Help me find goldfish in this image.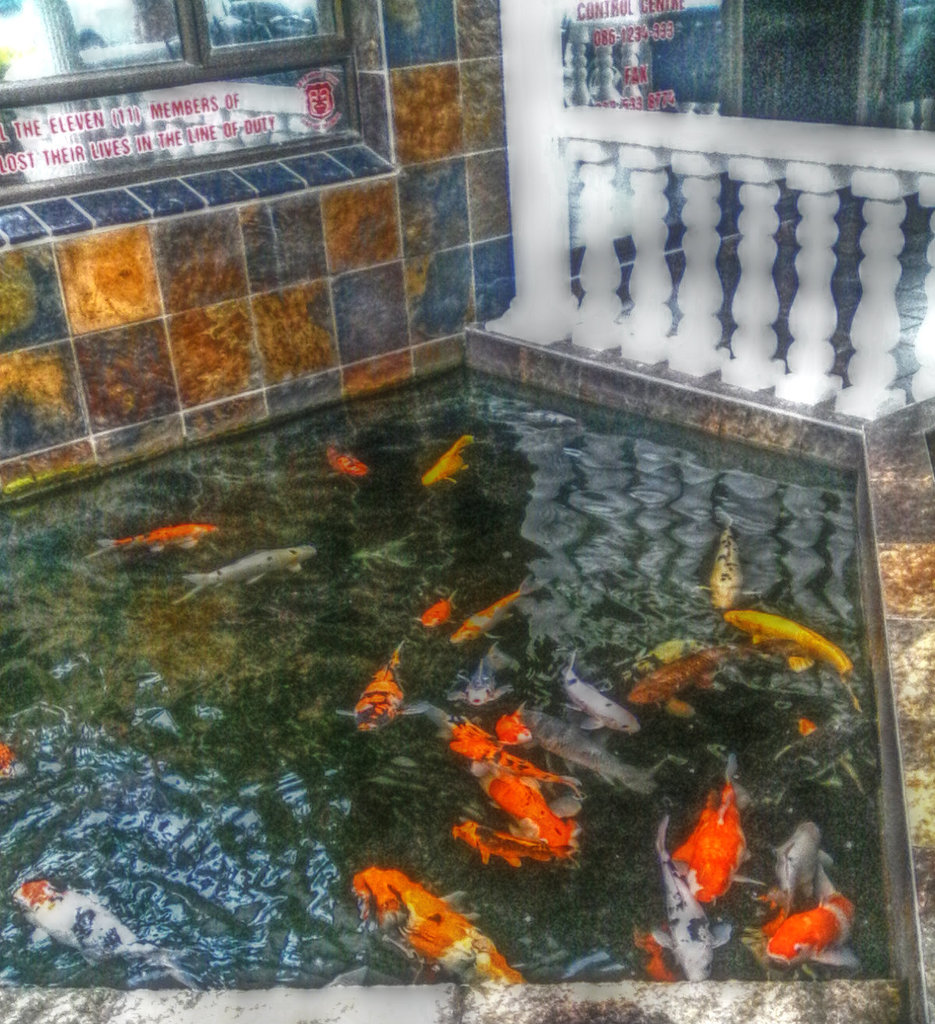
Found it: <bbox>651, 835, 734, 982</bbox>.
